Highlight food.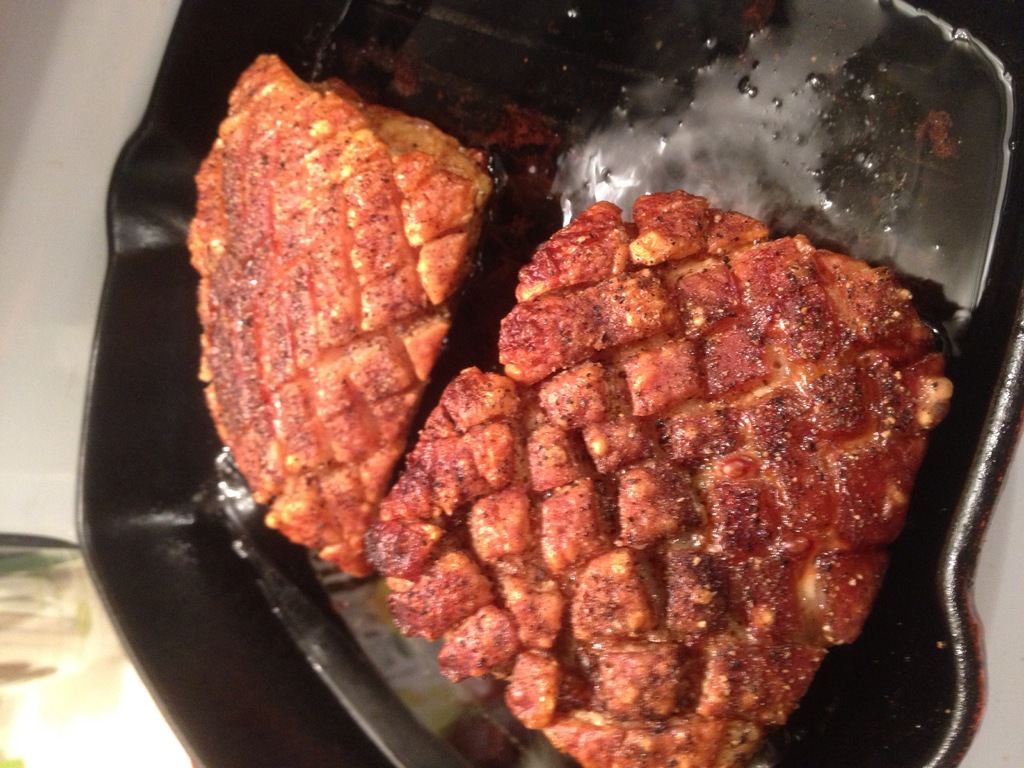
Highlighted region: (left=204, top=55, right=511, bottom=533).
